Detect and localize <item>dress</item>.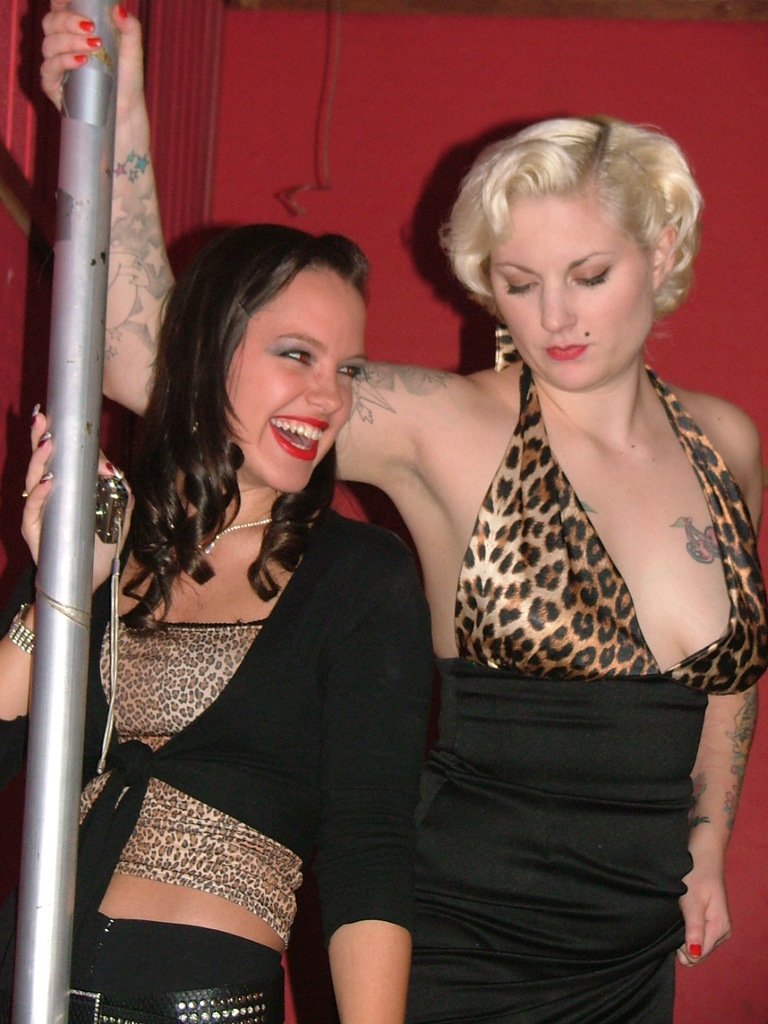
Localized at pyautogui.locateOnScreen(399, 363, 767, 1023).
